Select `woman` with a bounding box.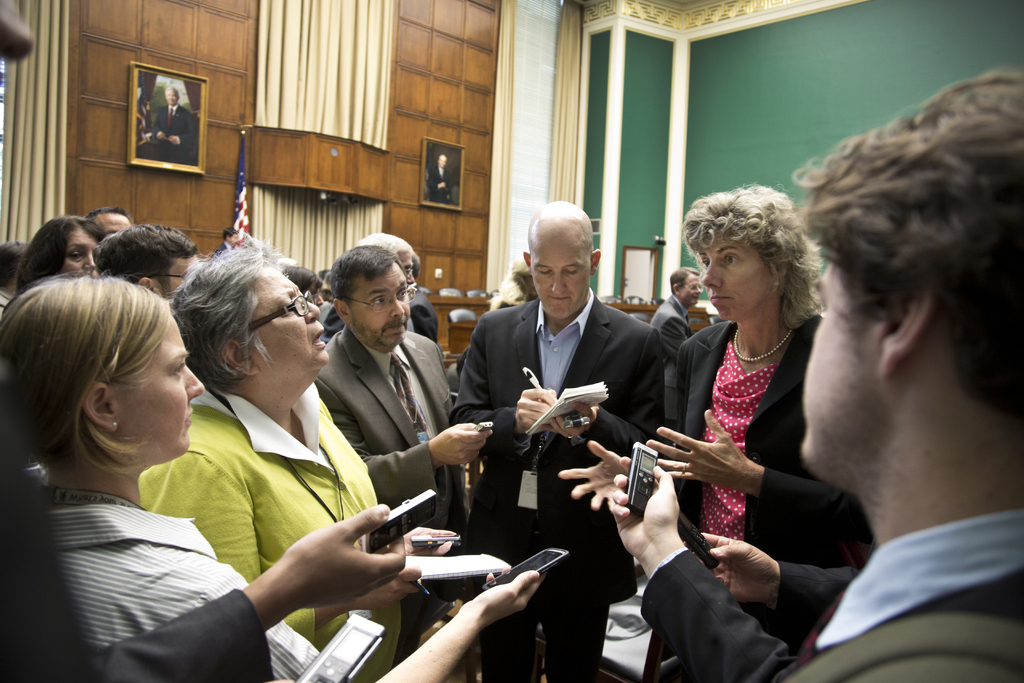
{"x1": 560, "y1": 187, "x2": 828, "y2": 682}.
